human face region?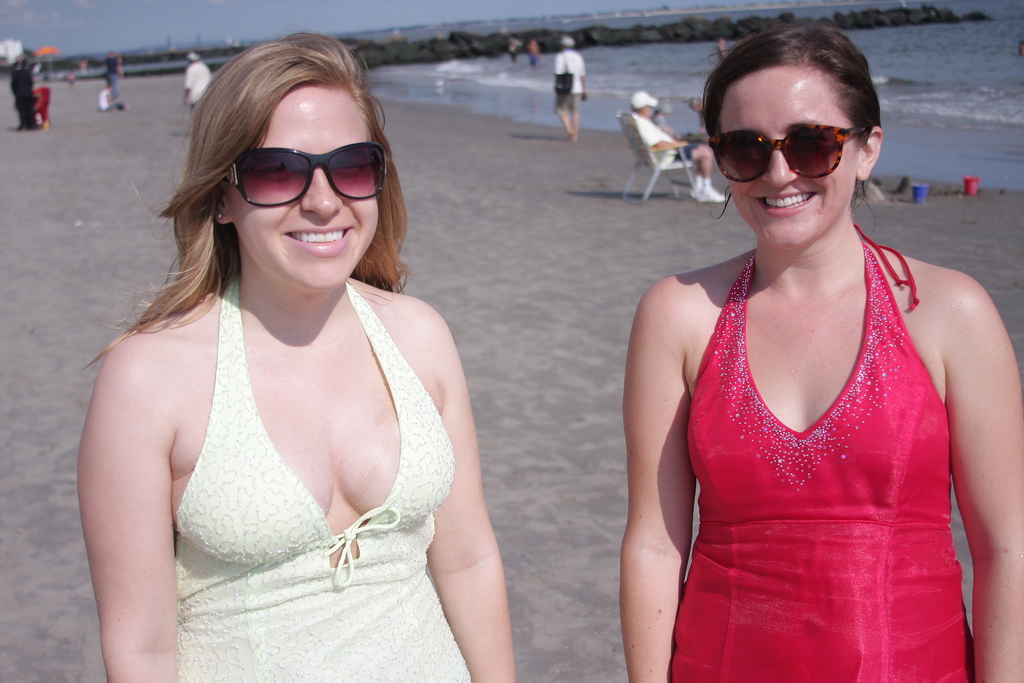
bbox=[236, 93, 378, 288]
